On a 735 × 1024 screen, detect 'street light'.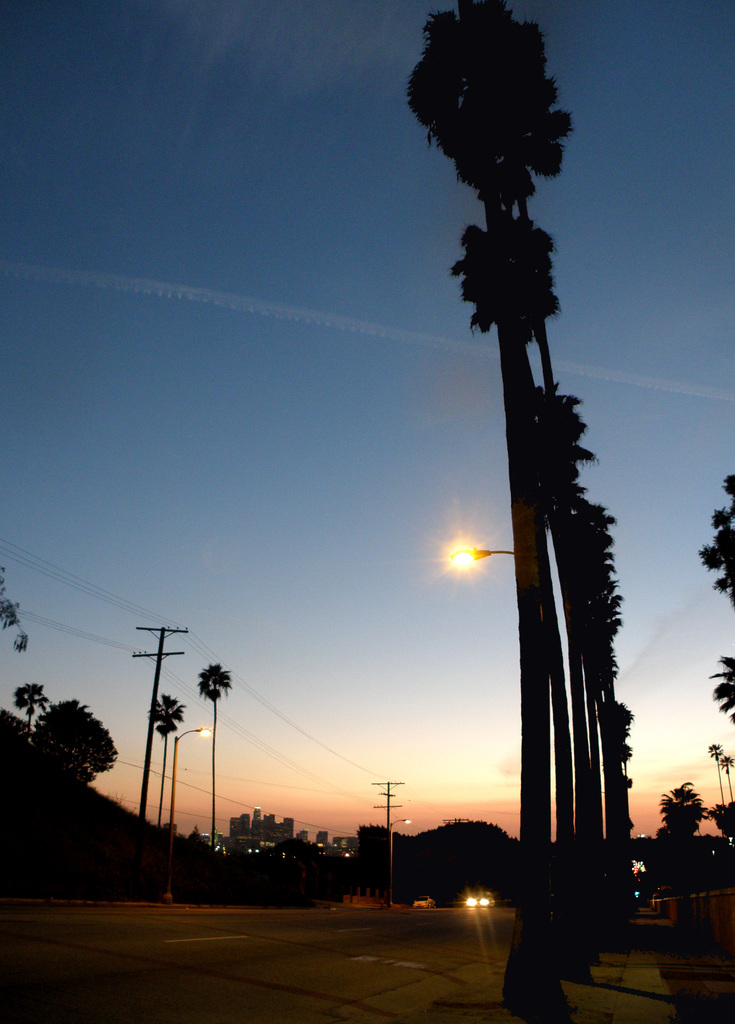
(383,817,409,908).
